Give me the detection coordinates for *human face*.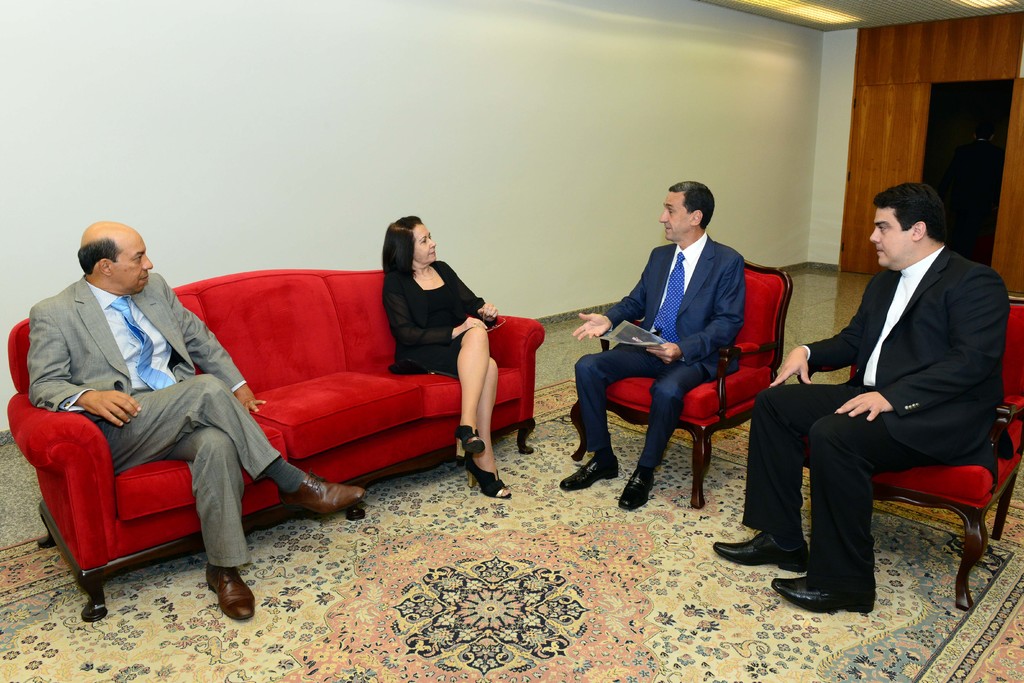
{"x1": 657, "y1": 190, "x2": 690, "y2": 243}.
